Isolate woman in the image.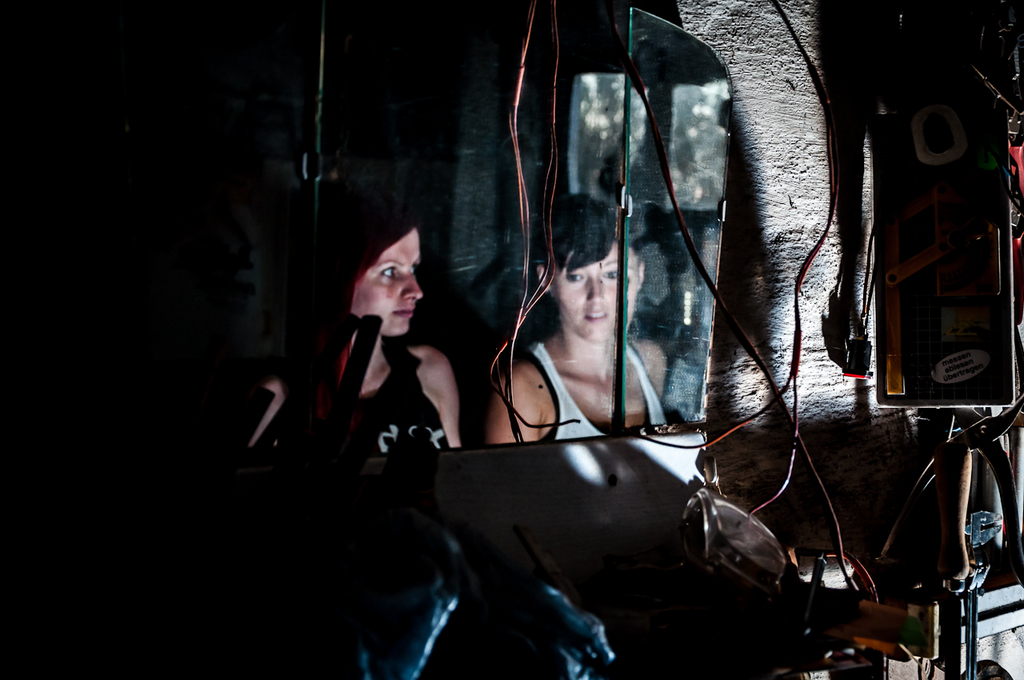
Isolated region: 243:210:466:453.
